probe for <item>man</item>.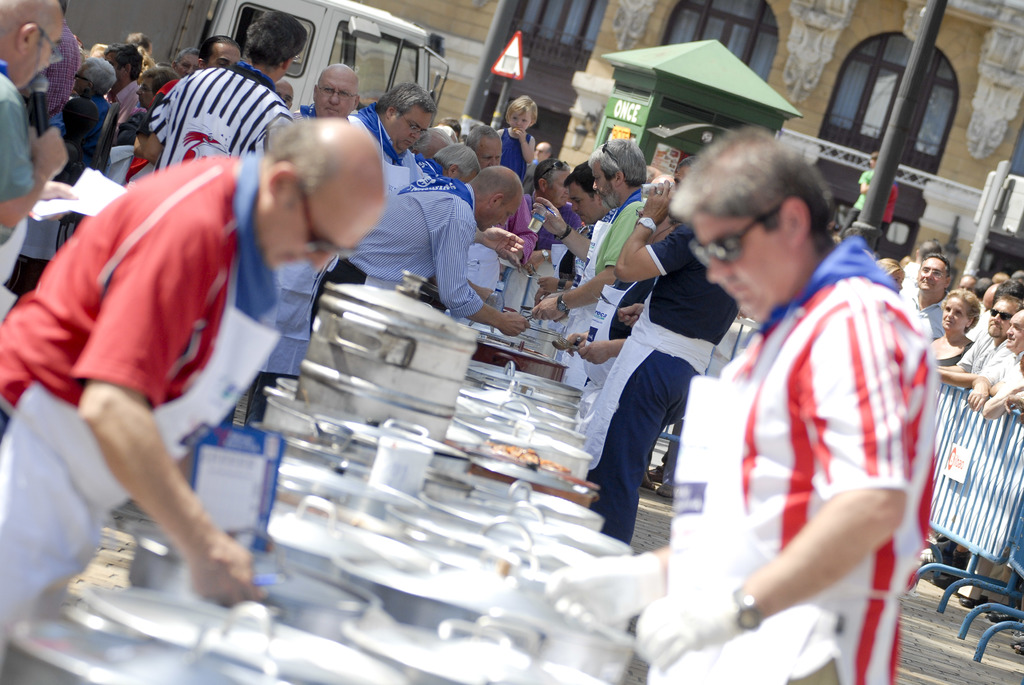
Probe result: left=581, top=152, right=734, bottom=538.
